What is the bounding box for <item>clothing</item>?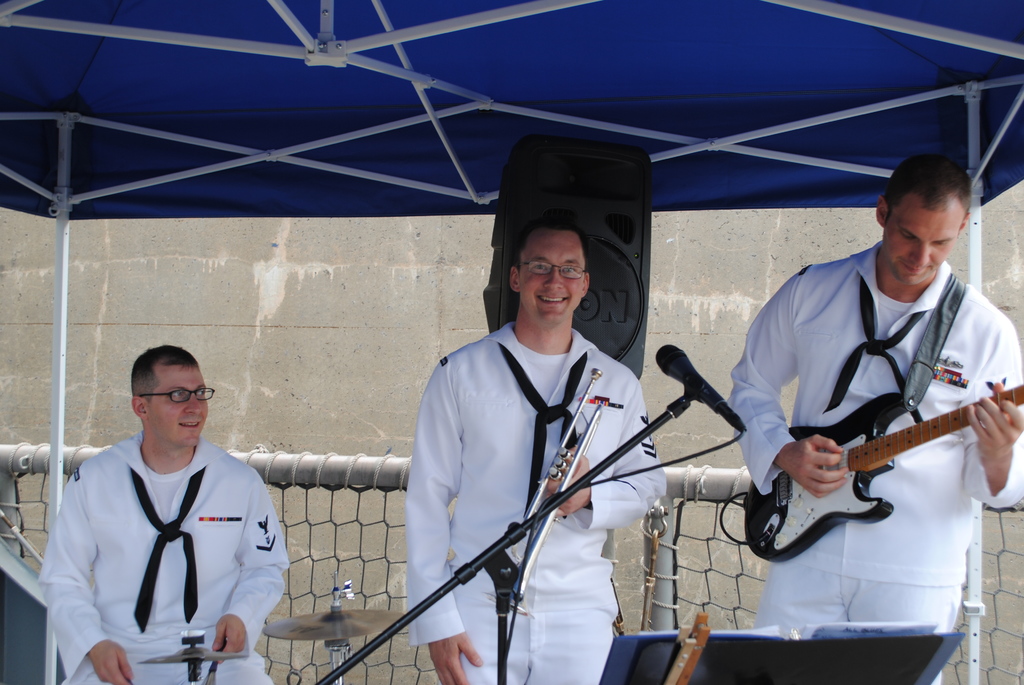
left=26, top=392, right=283, bottom=675.
